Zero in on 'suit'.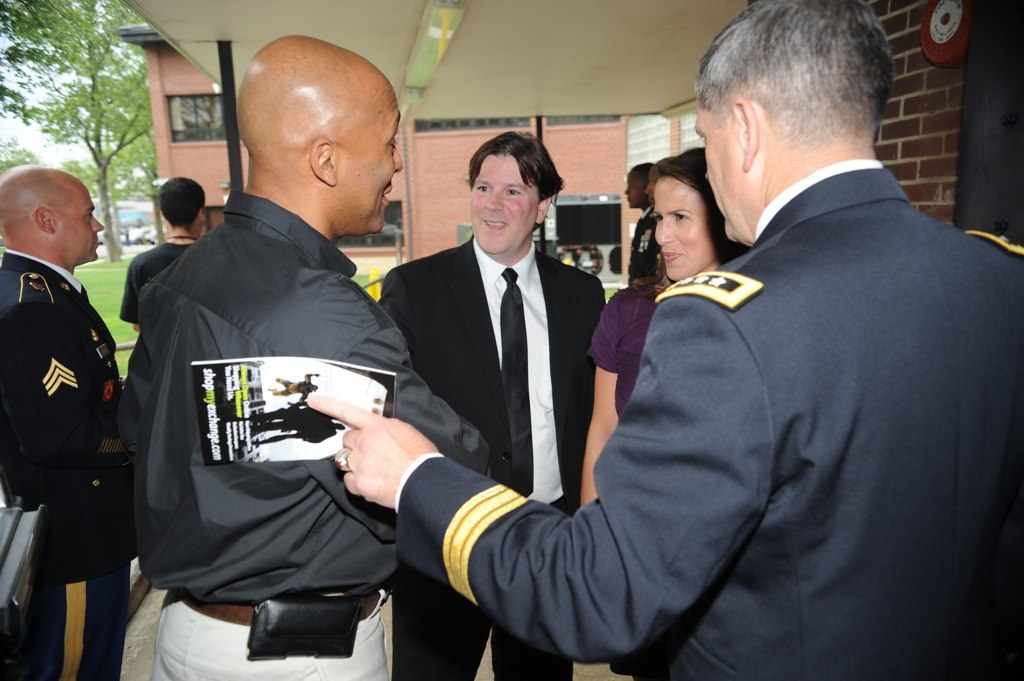
Zeroed in: <region>0, 250, 138, 680</region>.
